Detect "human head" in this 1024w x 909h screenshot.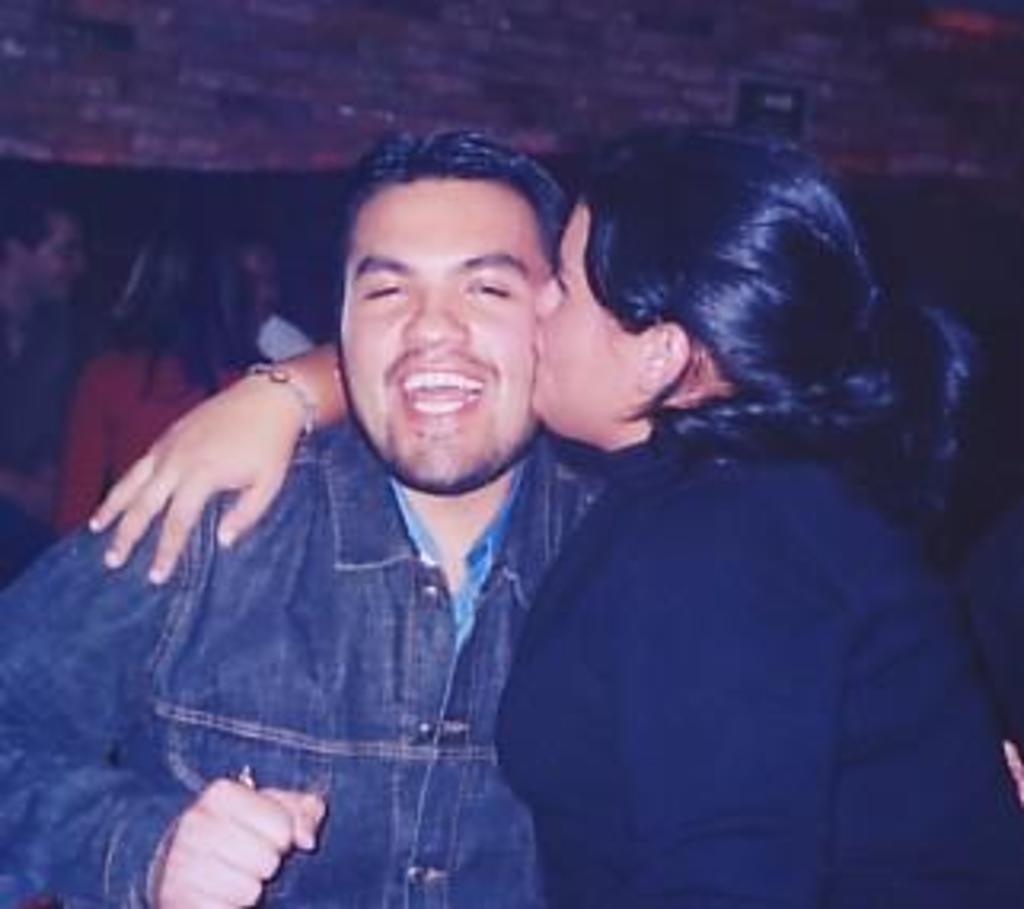
Detection: <region>313, 96, 574, 411</region>.
